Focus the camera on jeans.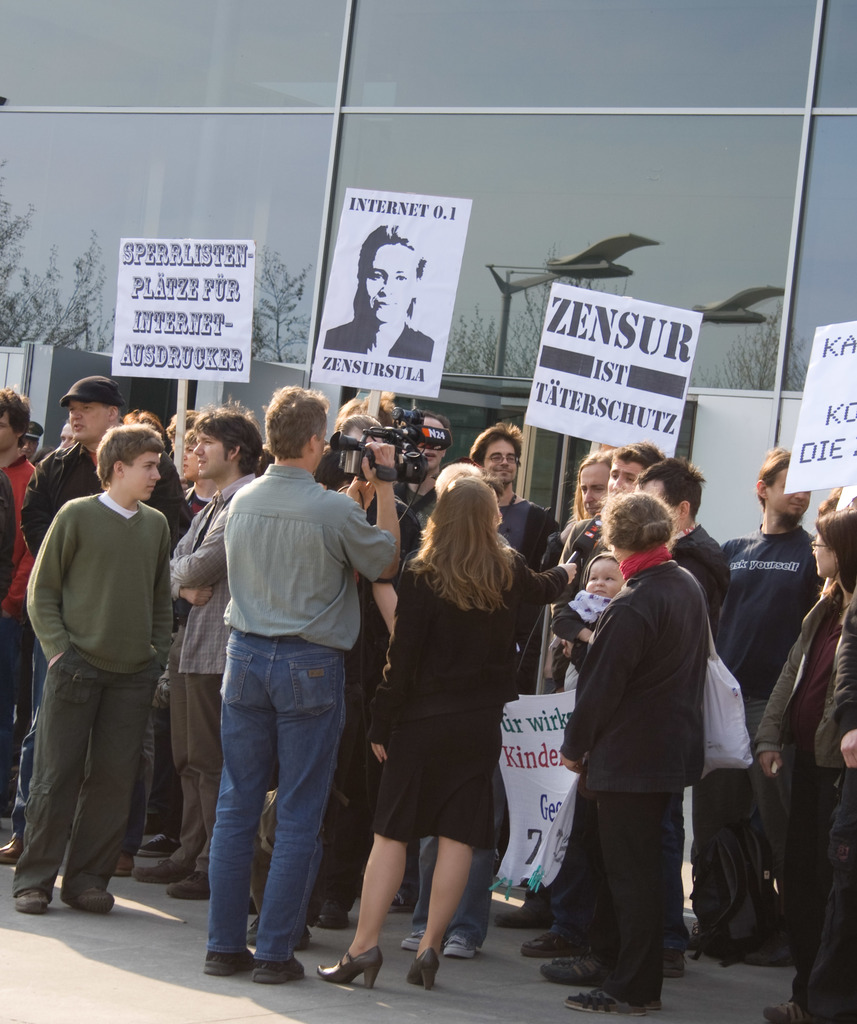
Focus region: detection(692, 701, 801, 936).
